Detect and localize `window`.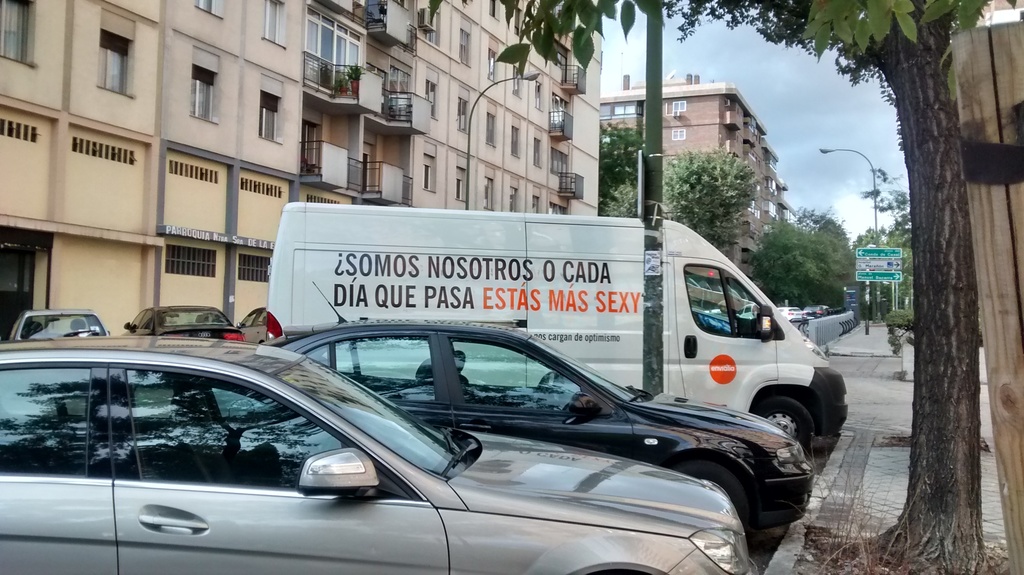
Localized at <bbox>483, 165, 497, 209</bbox>.
